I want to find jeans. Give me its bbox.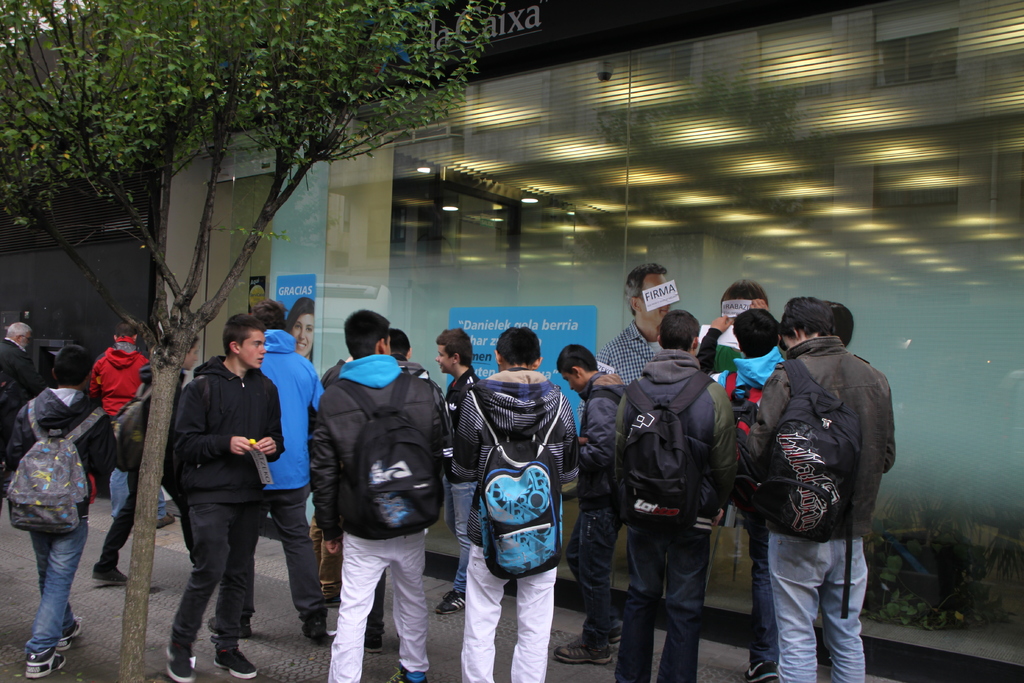
<region>578, 509, 611, 661</region>.
